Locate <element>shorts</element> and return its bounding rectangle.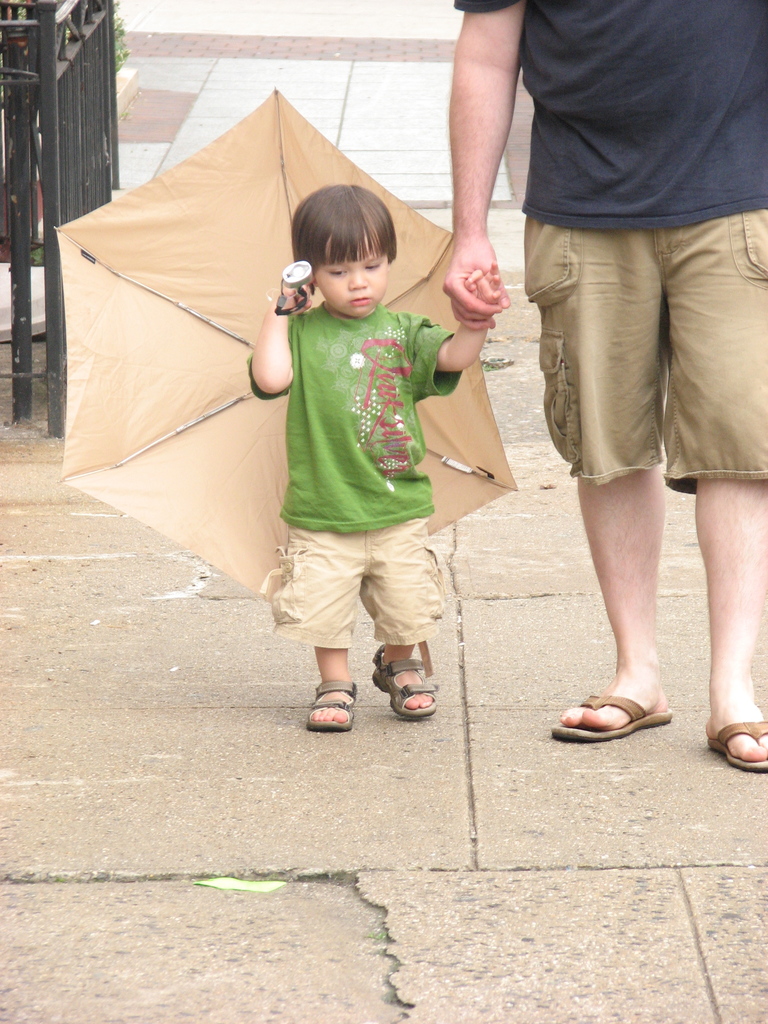
detection(275, 517, 463, 642).
